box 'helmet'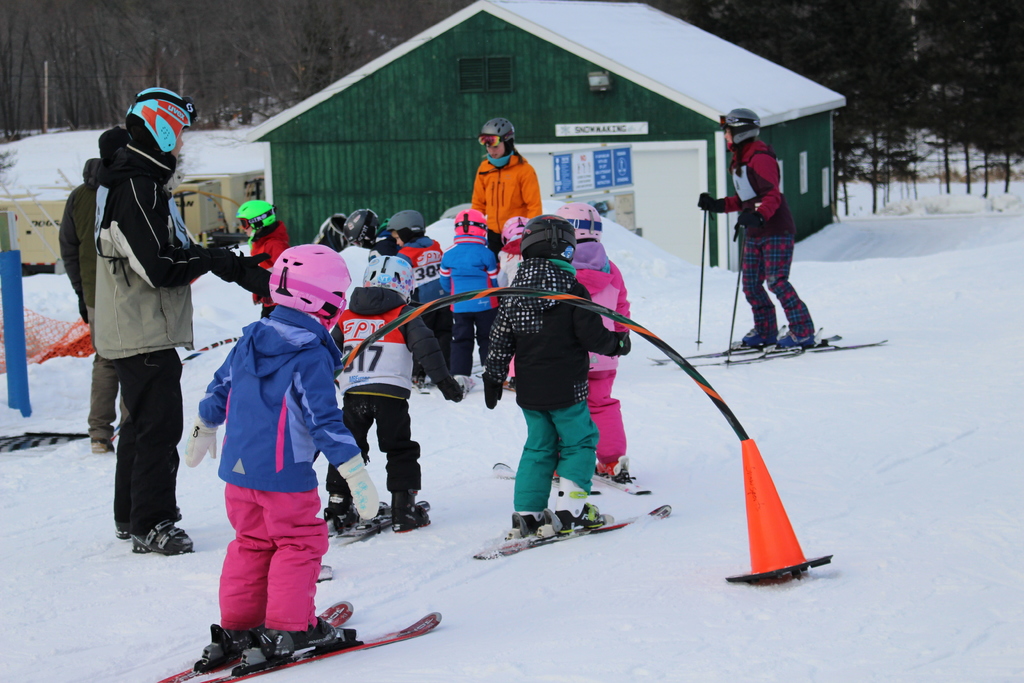
box(481, 117, 515, 161)
